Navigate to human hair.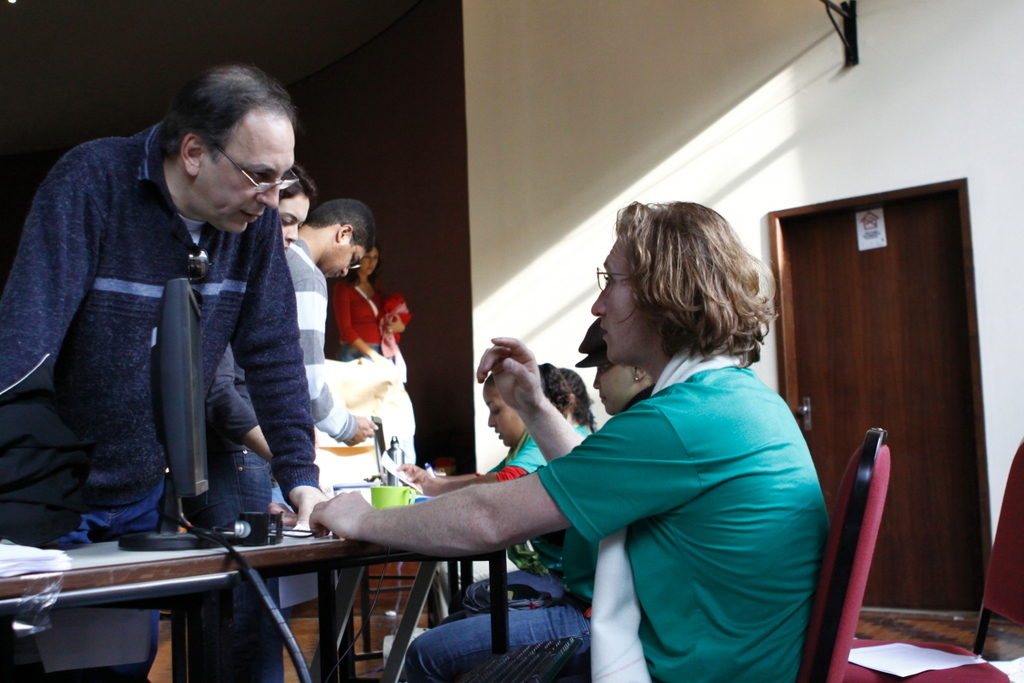
Navigation target: 539:357:575:423.
